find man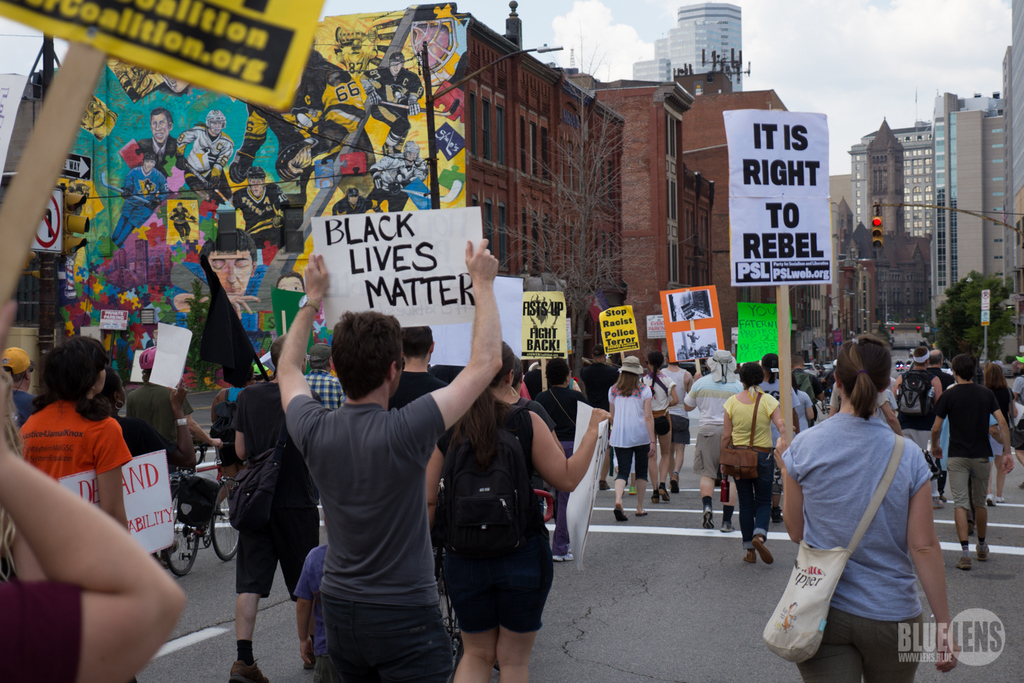
detection(939, 353, 1014, 565)
